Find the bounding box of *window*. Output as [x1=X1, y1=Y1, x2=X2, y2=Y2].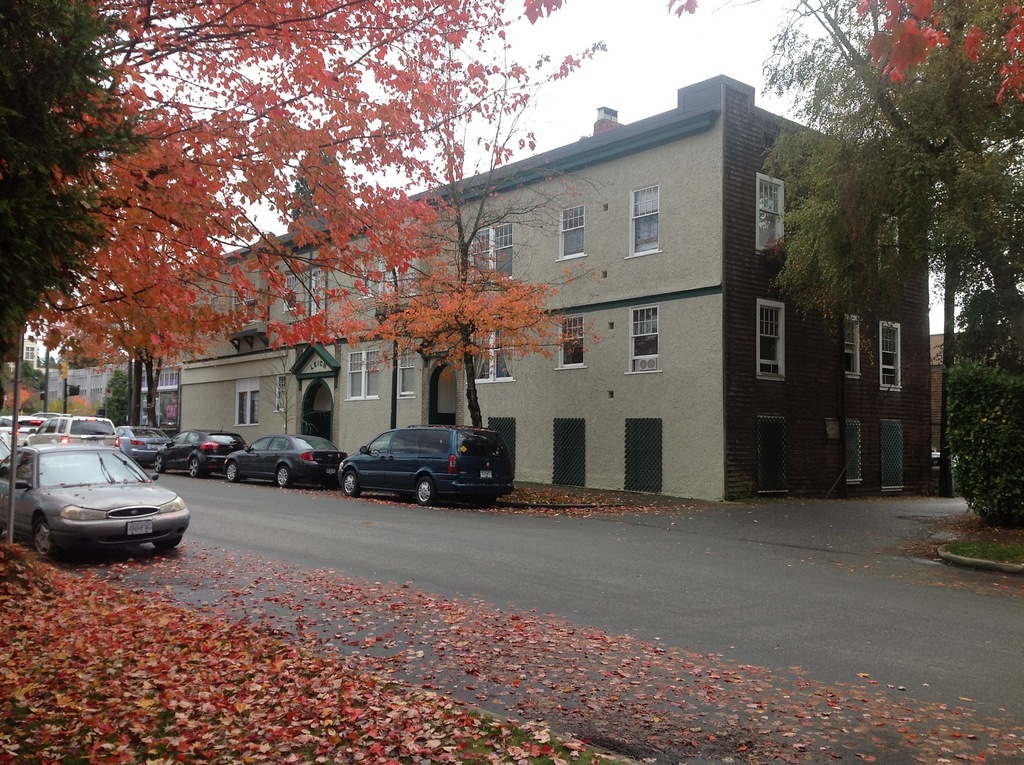
[x1=475, y1=216, x2=512, y2=280].
